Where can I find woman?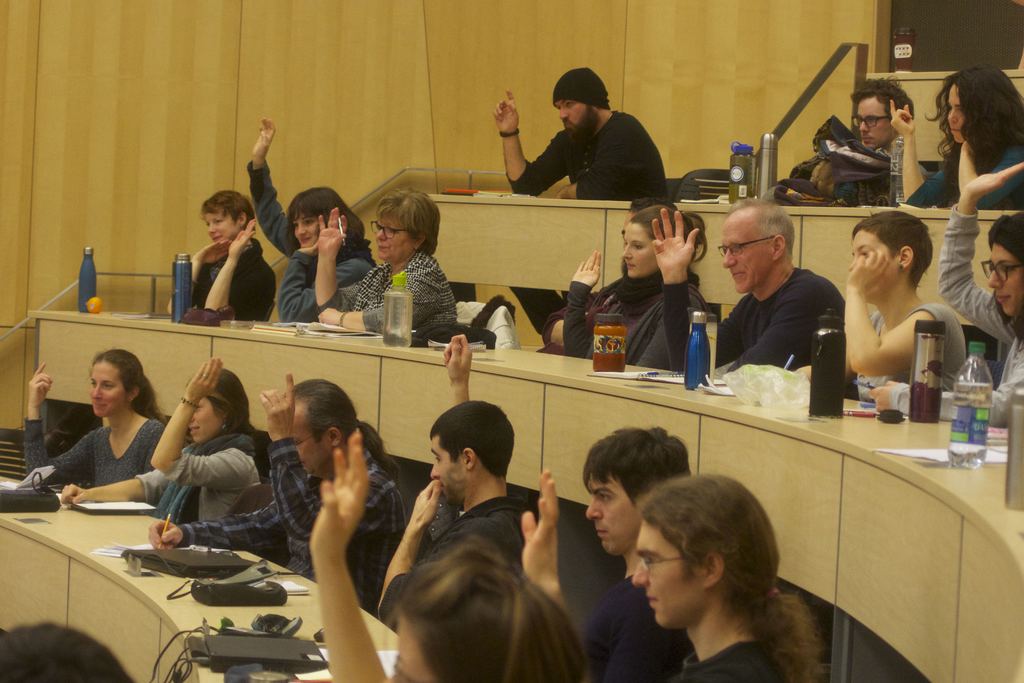
You can find it at l=58, t=355, r=257, b=527.
